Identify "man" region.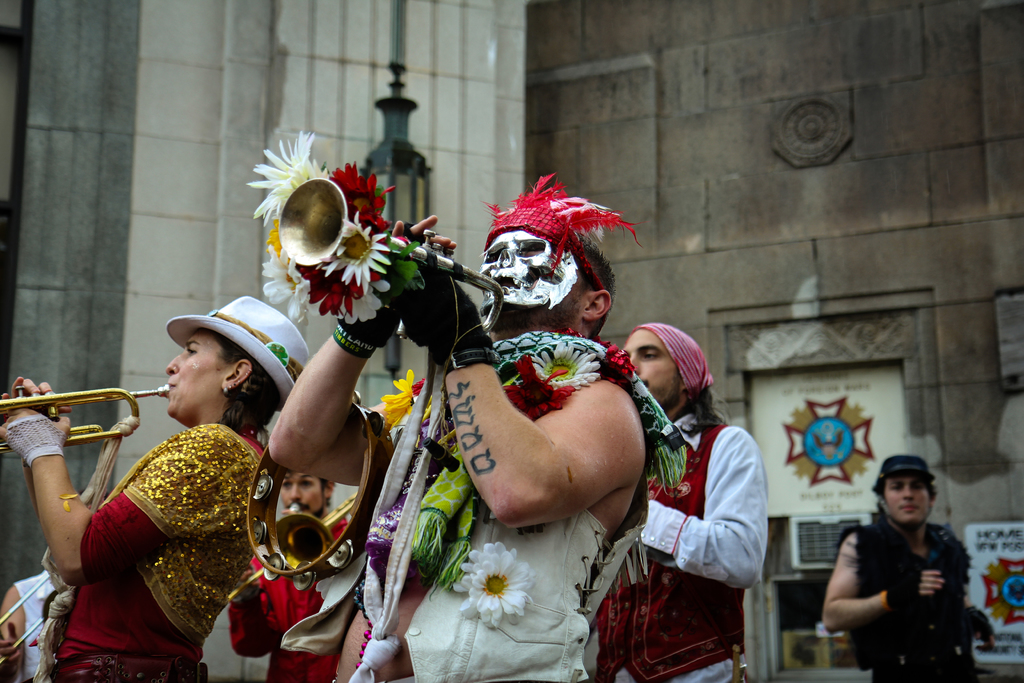
Region: select_region(223, 461, 358, 682).
